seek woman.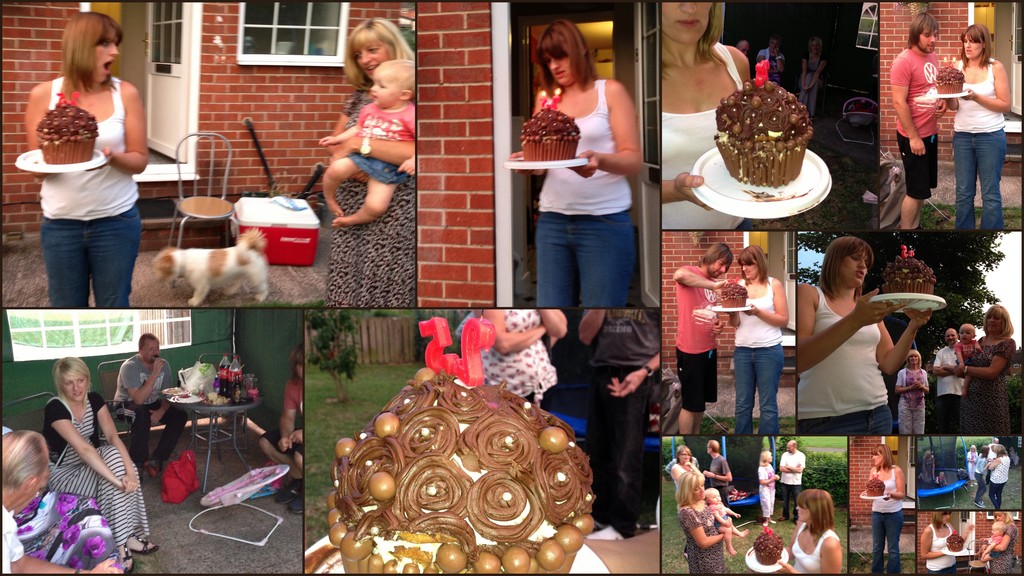
box(21, 14, 148, 310).
